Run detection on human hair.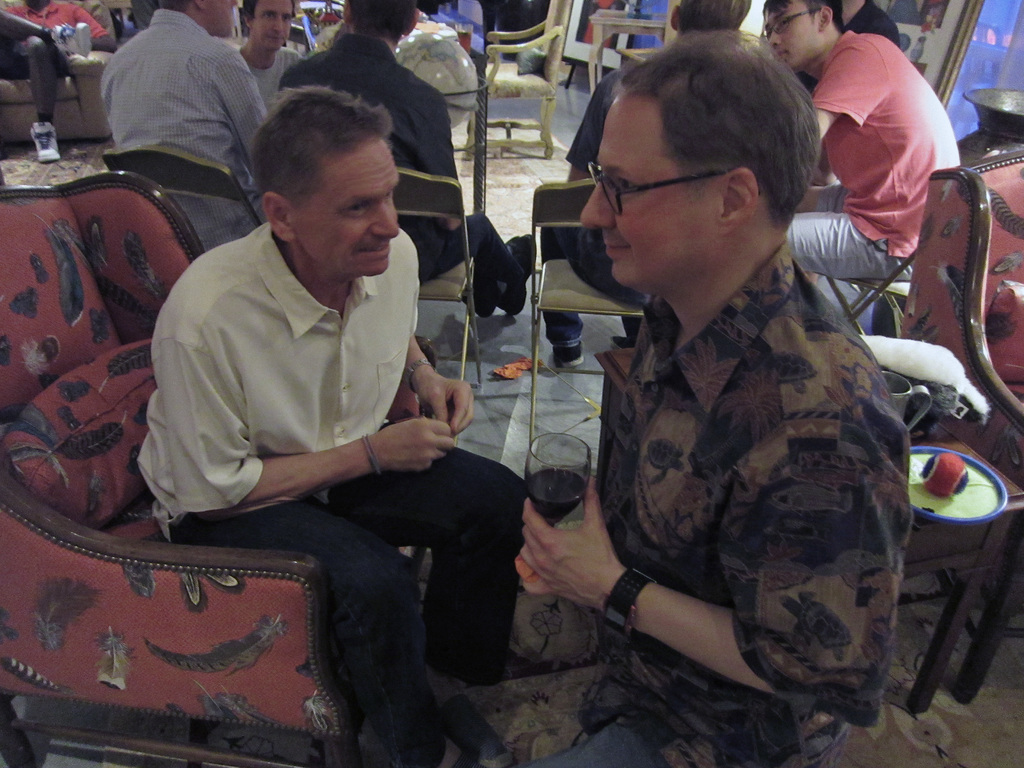
Result: l=760, t=0, r=847, b=42.
